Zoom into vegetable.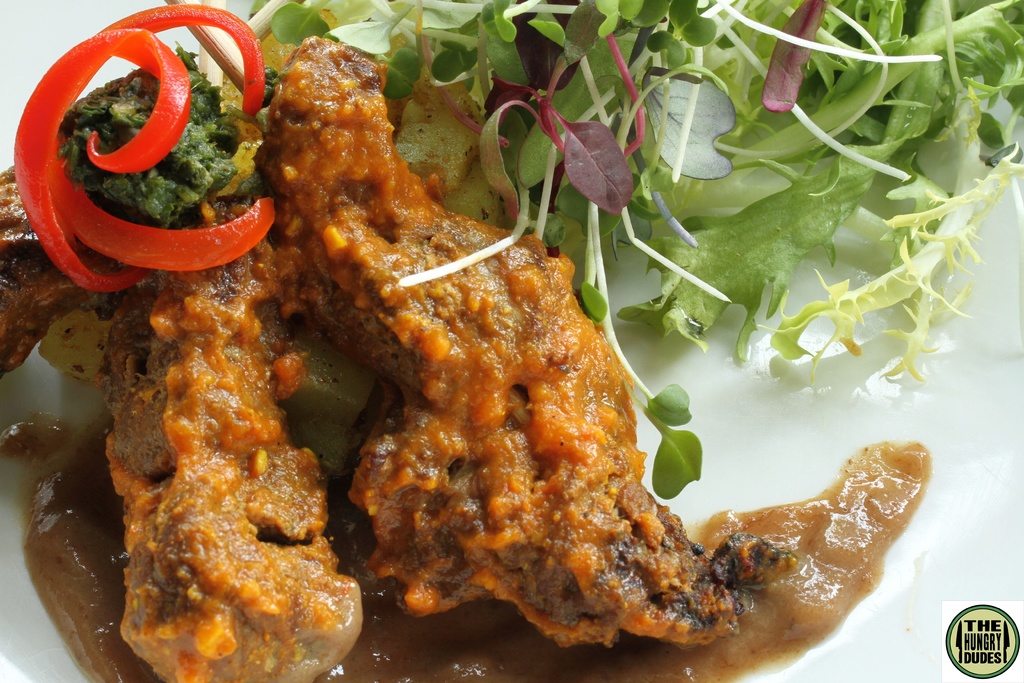
Zoom target: 15 0 278 289.
